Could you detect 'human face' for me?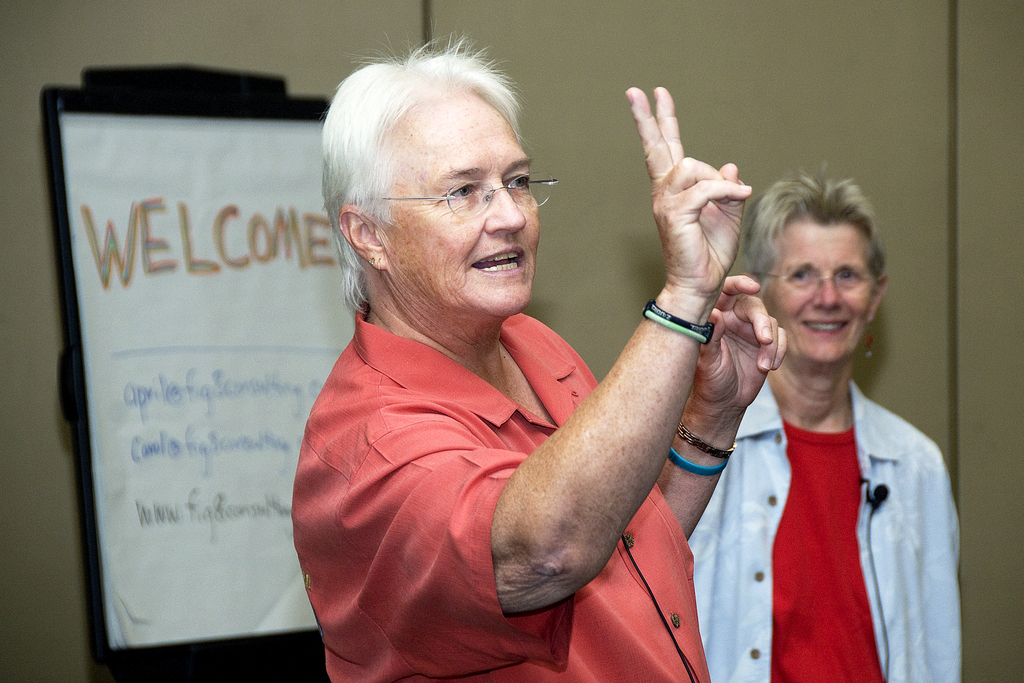
Detection result: locate(763, 222, 877, 368).
